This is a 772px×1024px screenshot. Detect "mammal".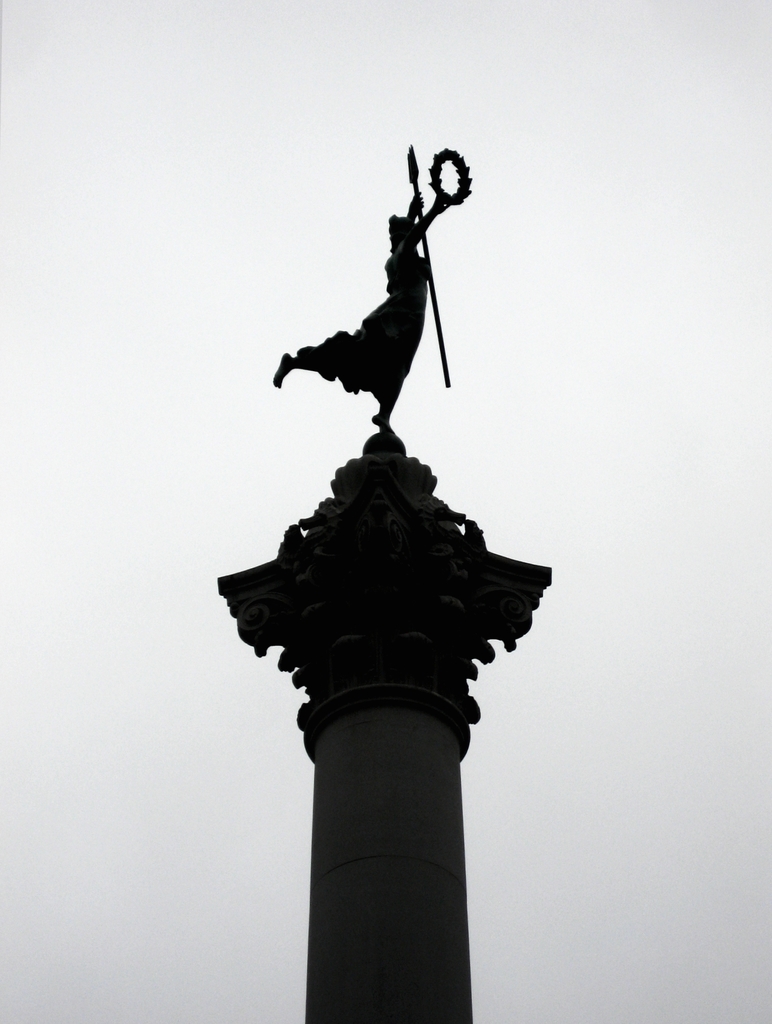
region(271, 197, 453, 435).
